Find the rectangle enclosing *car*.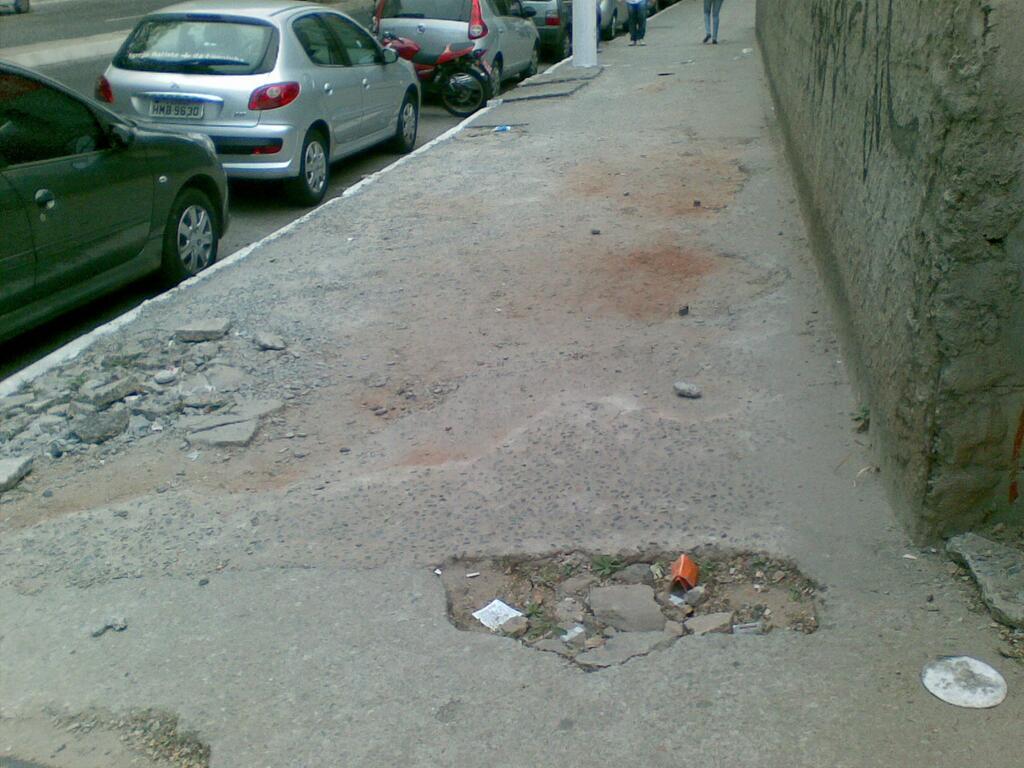
region(367, 0, 544, 101).
